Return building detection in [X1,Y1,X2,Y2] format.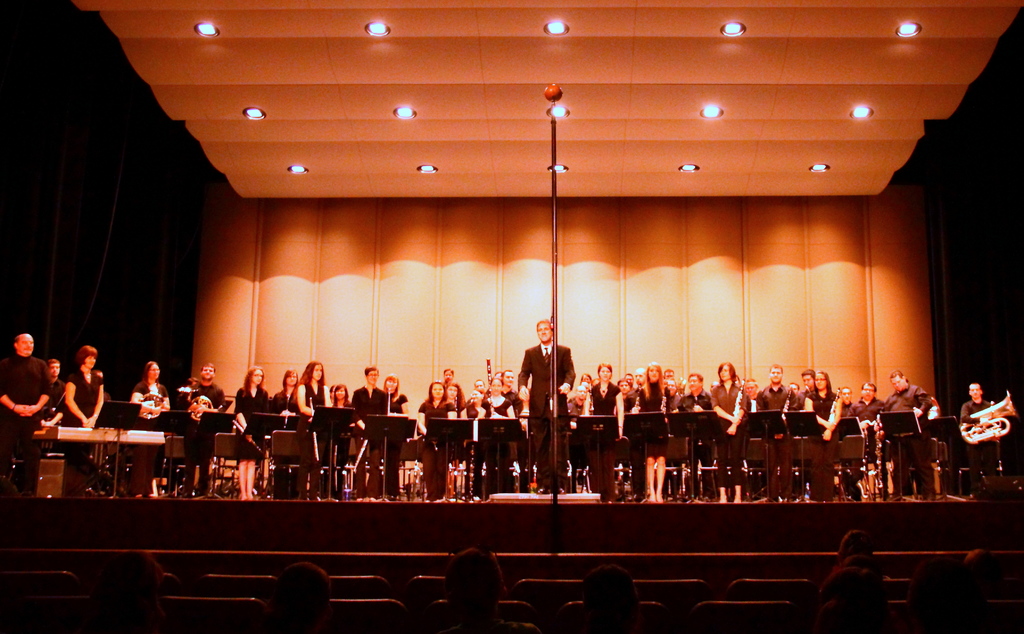
[0,0,1023,633].
